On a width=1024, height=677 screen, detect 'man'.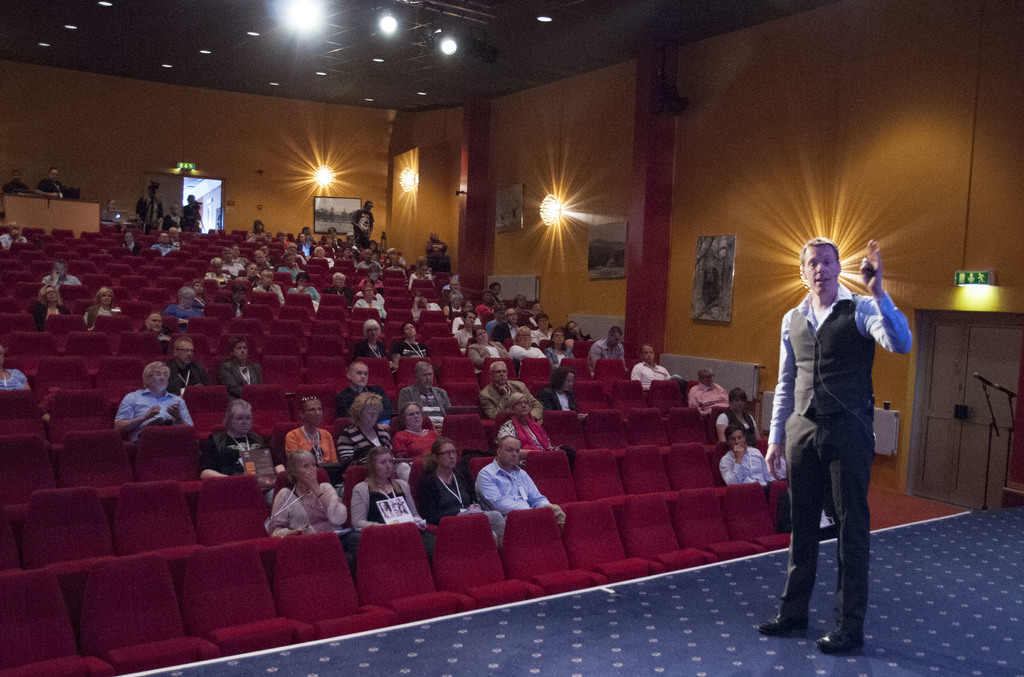
box=[717, 423, 771, 489].
